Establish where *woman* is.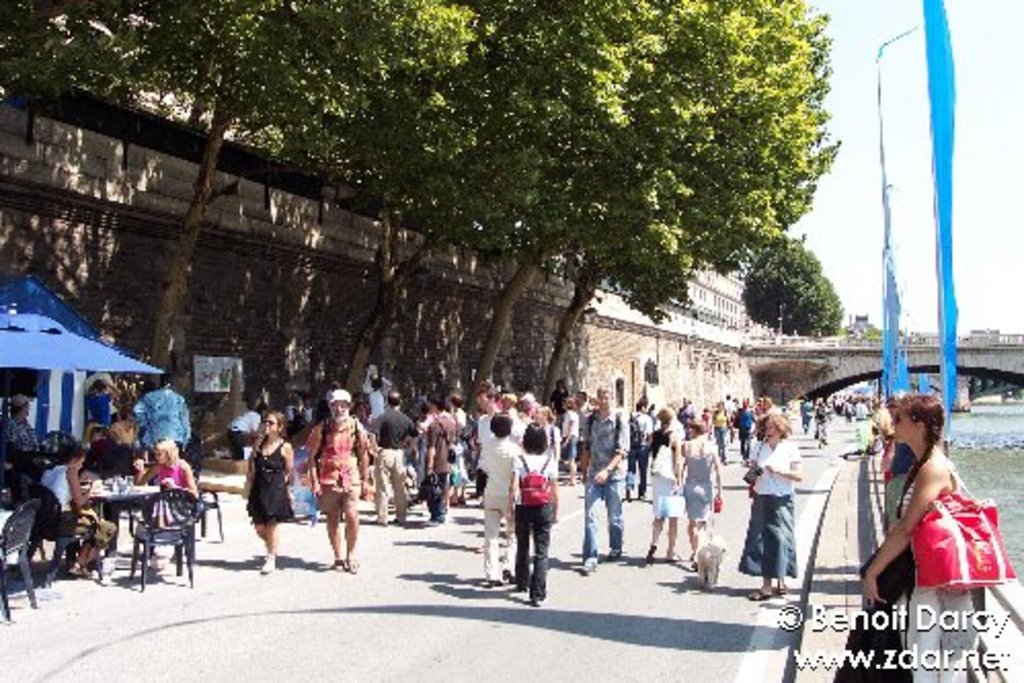
Established at left=480, top=412, right=523, bottom=585.
